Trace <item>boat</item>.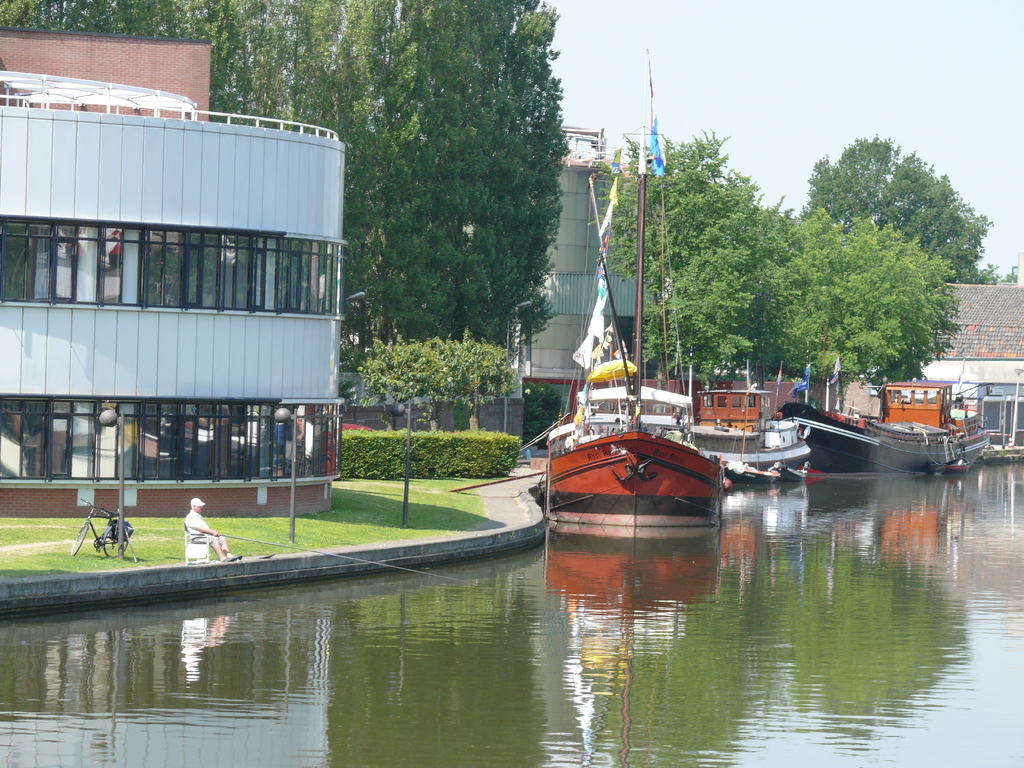
Traced to 536 46 724 541.
